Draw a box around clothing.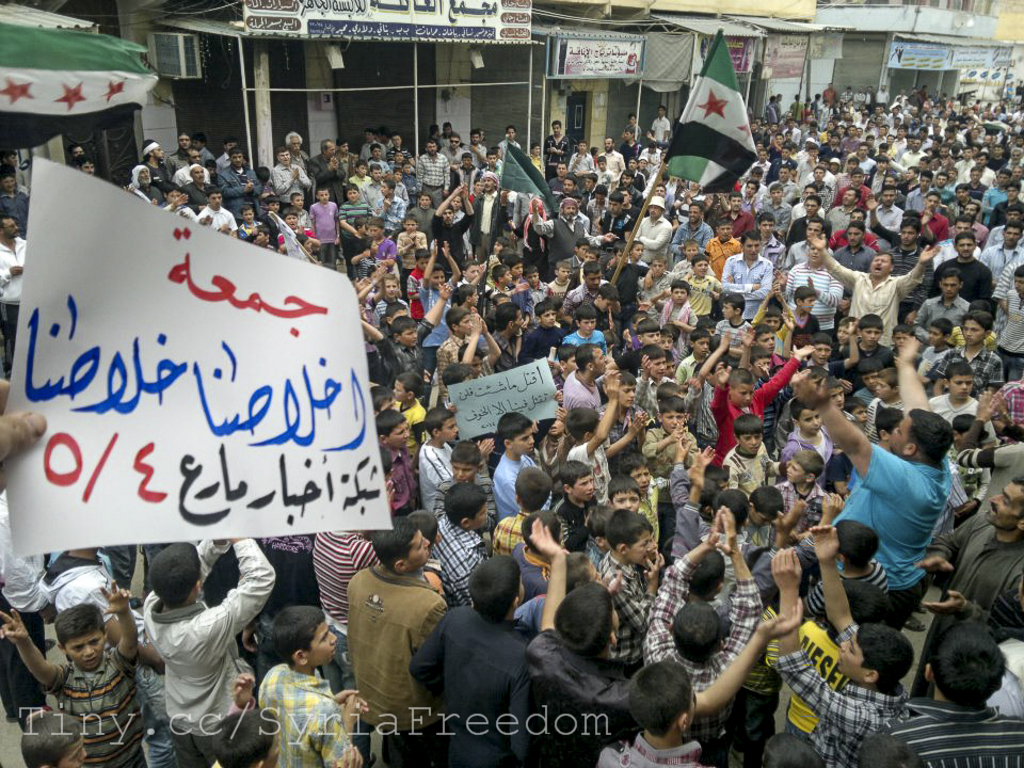
<bbox>144, 538, 275, 767</bbox>.
